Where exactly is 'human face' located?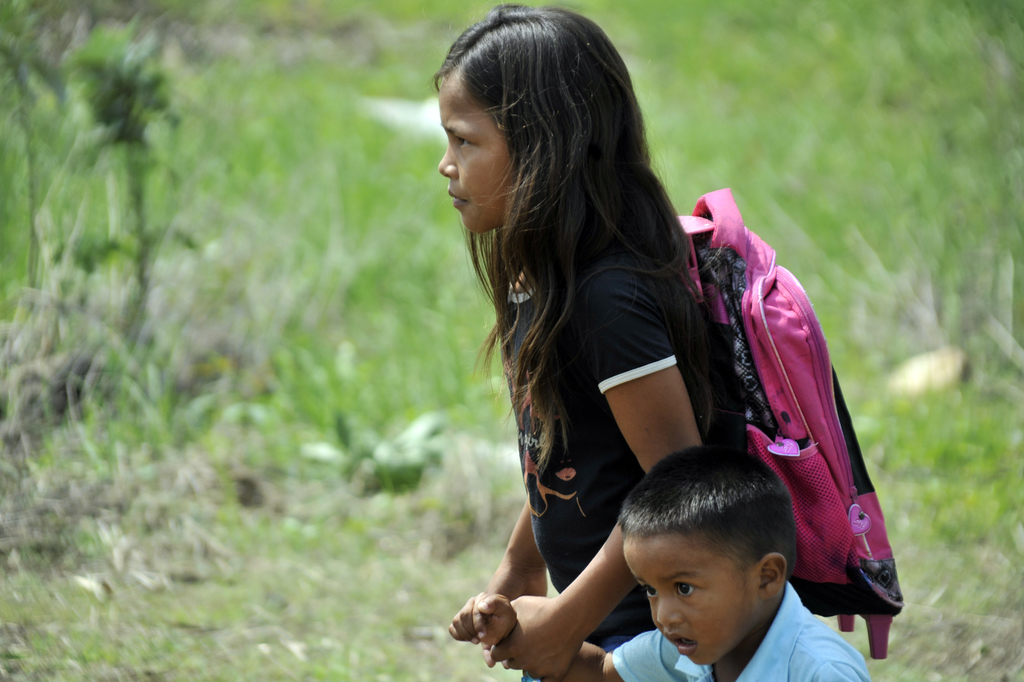
Its bounding box is <bbox>626, 540, 762, 667</bbox>.
